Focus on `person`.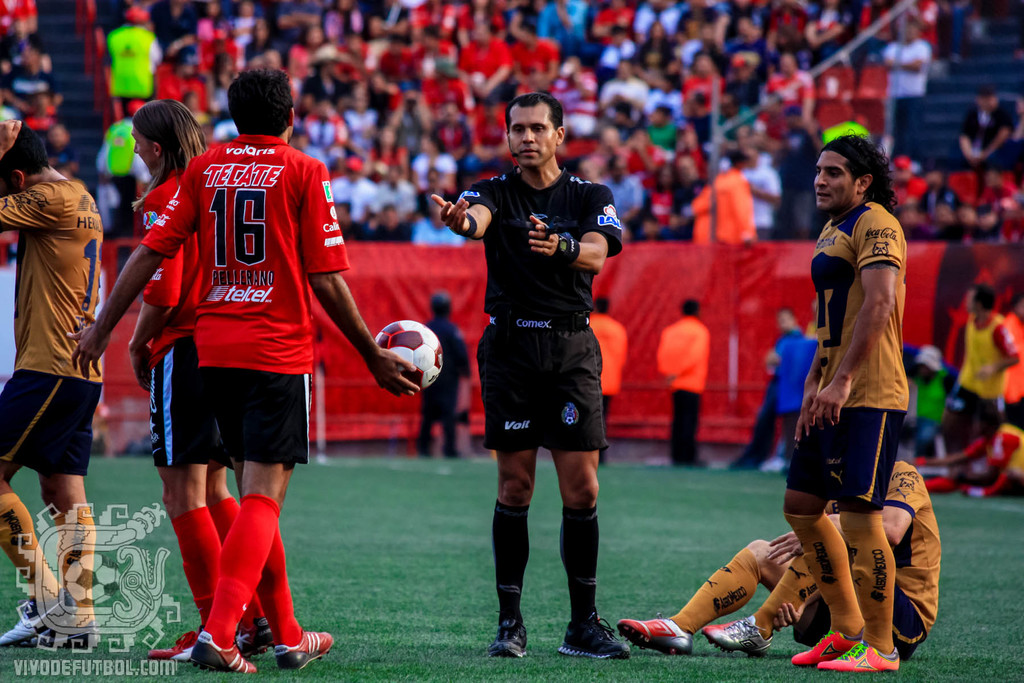
Focused at {"x1": 0, "y1": 115, "x2": 102, "y2": 647}.
